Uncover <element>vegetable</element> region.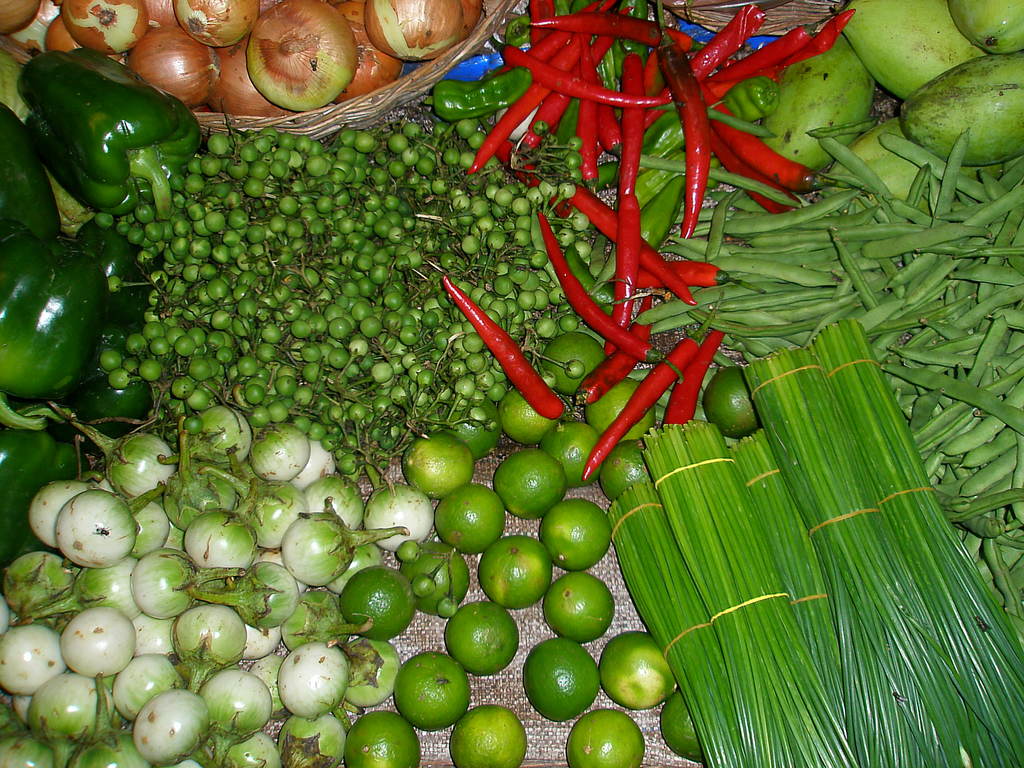
Uncovered: pyautogui.locateOnScreen(172, 605, 246, 691).
